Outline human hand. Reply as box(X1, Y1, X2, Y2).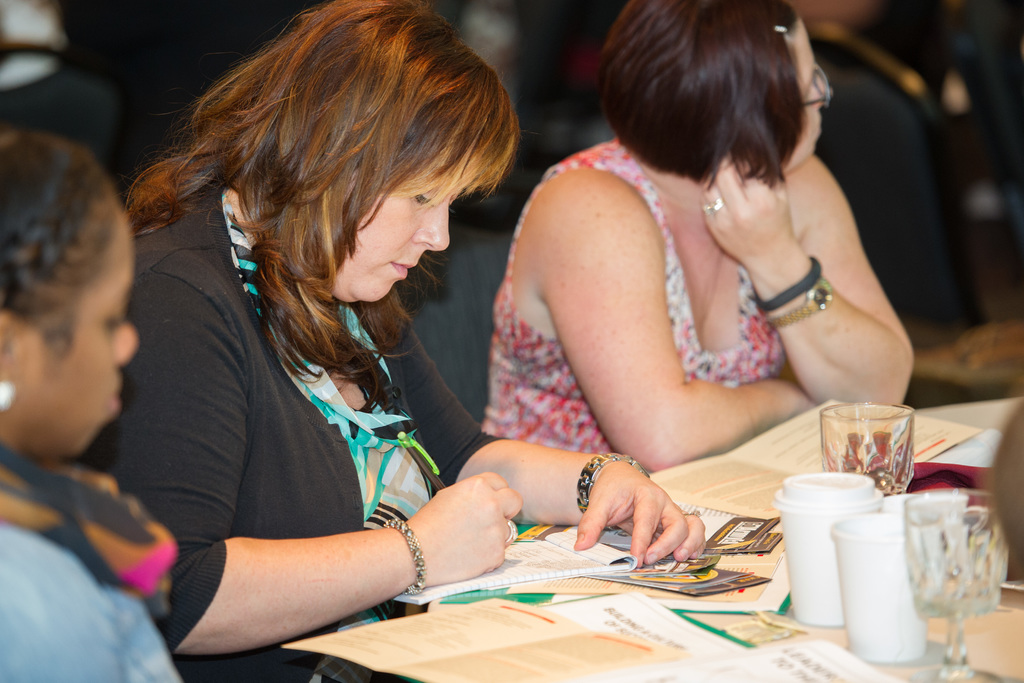
box(566, 450, 712, 563).
